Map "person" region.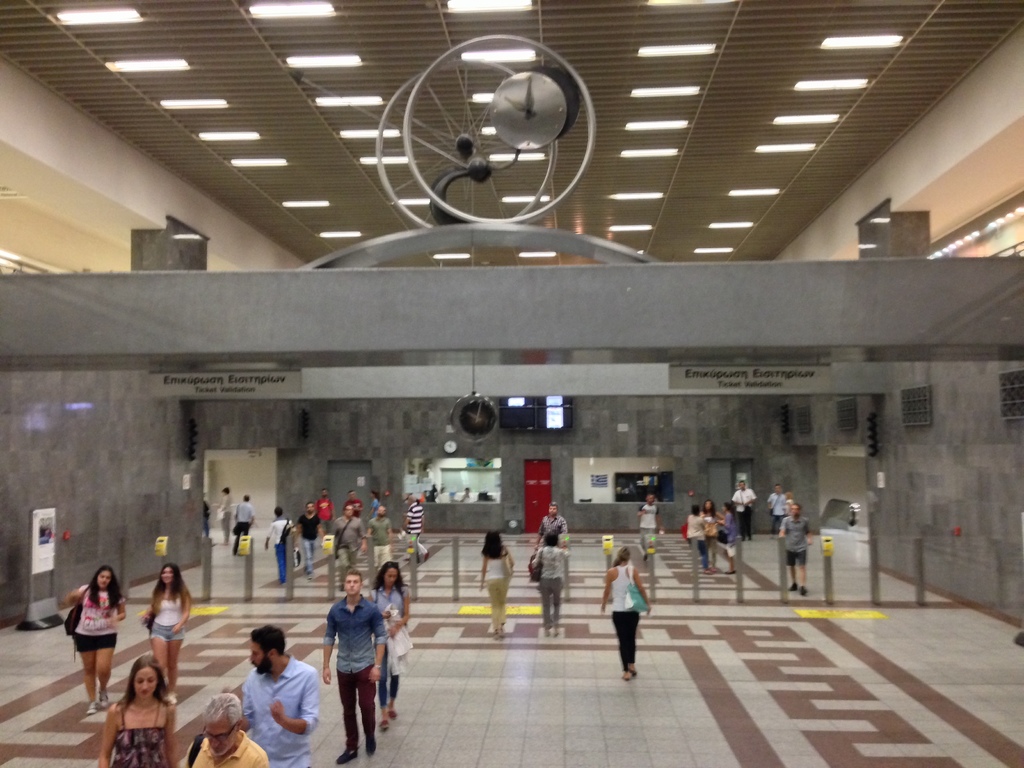
Mapped to detection(101, 655, 169, 766).
